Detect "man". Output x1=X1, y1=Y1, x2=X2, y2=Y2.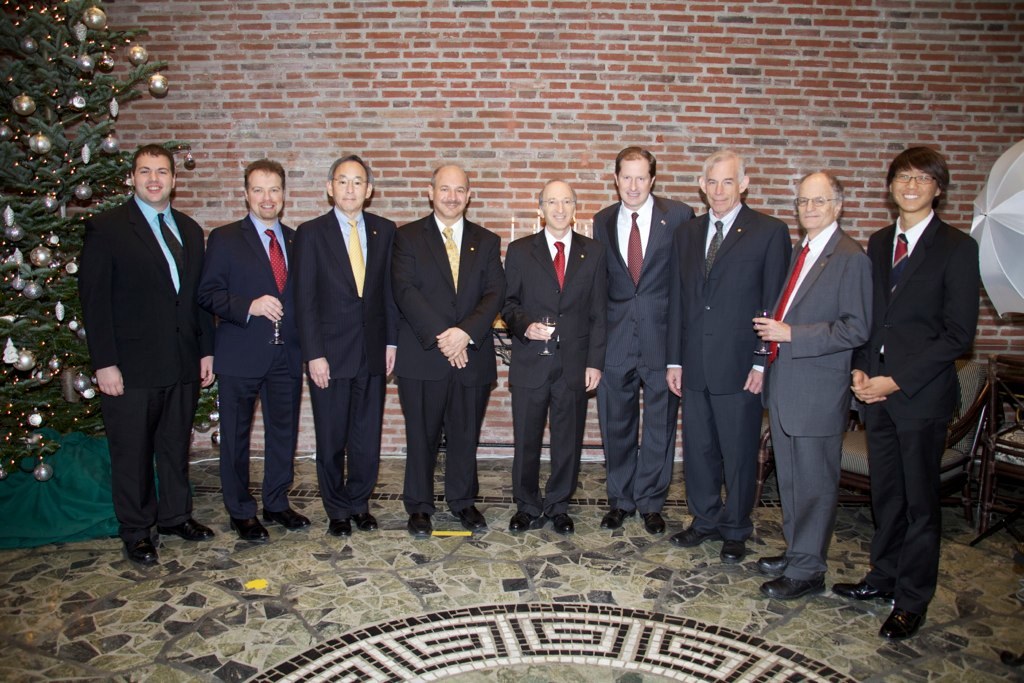
x1=293, y1=153, x2=395, y2=540.
